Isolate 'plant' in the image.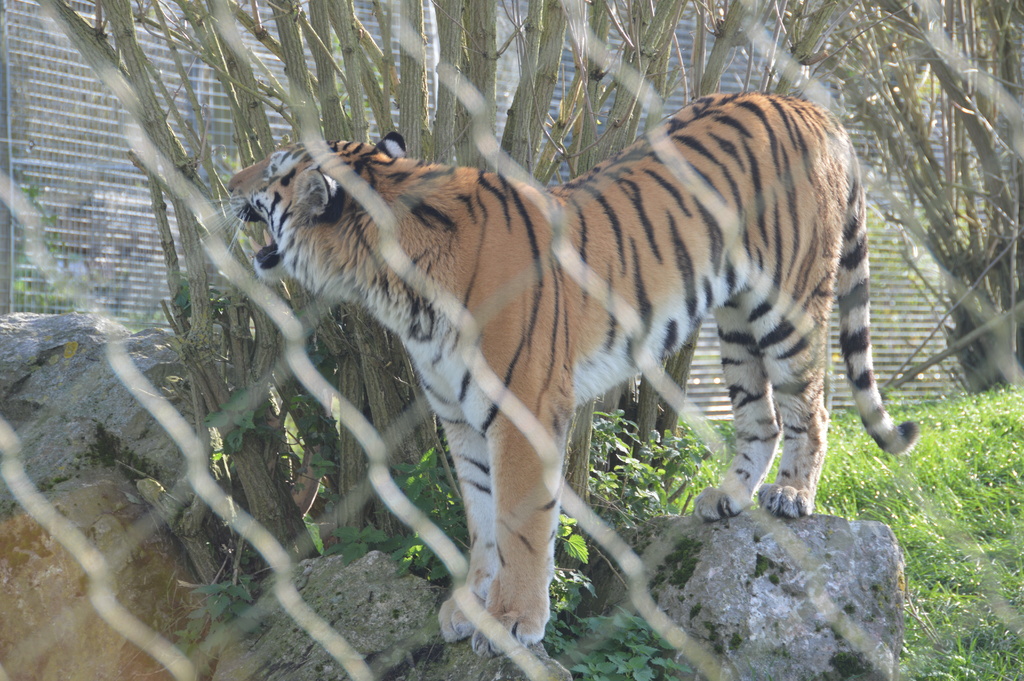
Isolated region: left=747, top=439, right=785, bottom=511.
